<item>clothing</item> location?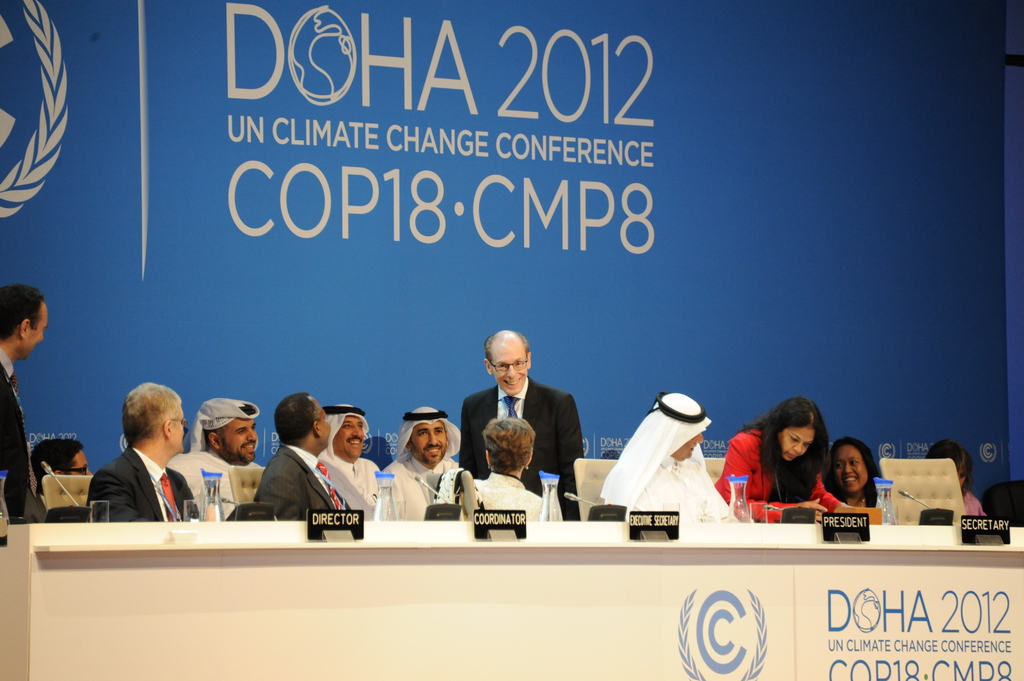
x1=93, y1=444, x2=207, y2=518
